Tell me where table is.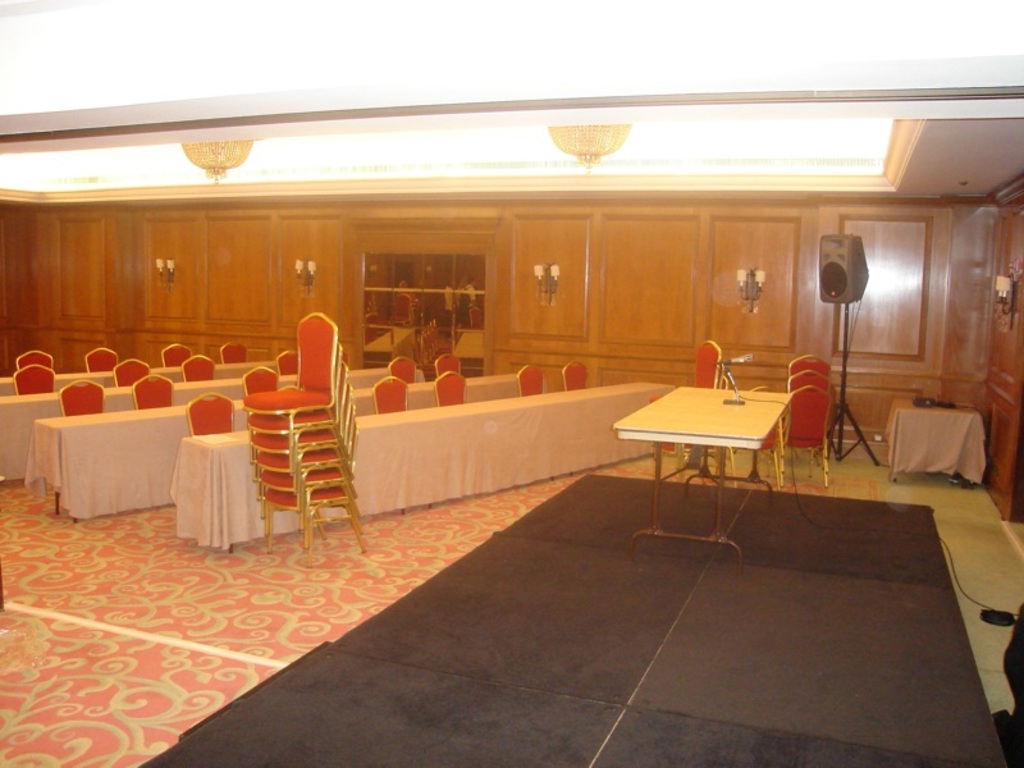
table is at <box>20,372,573,522</box>.
